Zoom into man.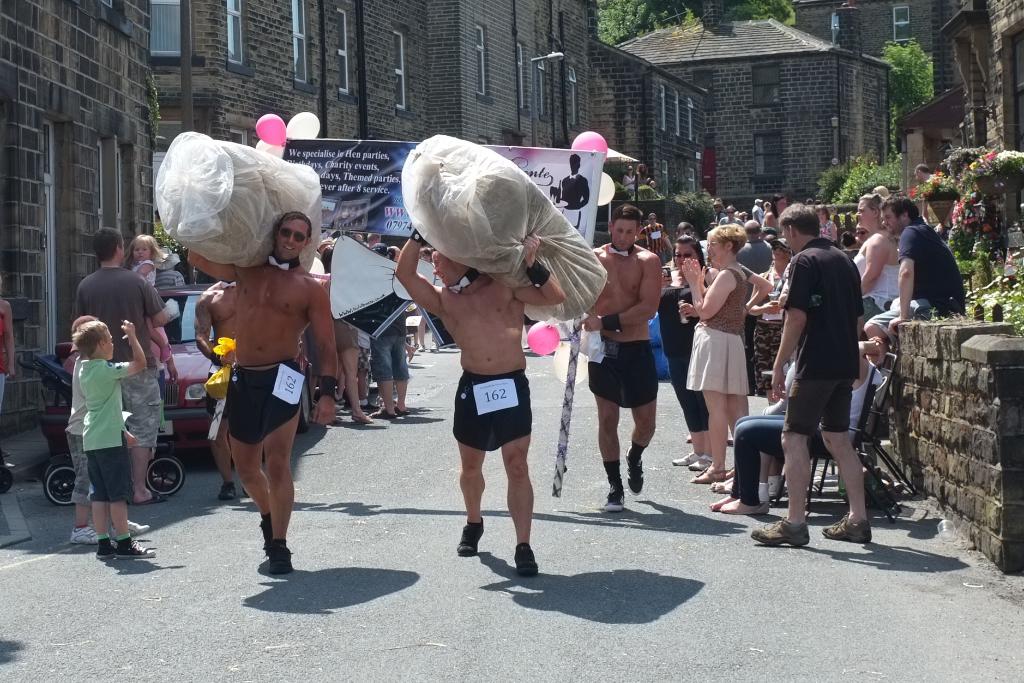
Zoom target: l=643, t=211, r=658, b=252.
